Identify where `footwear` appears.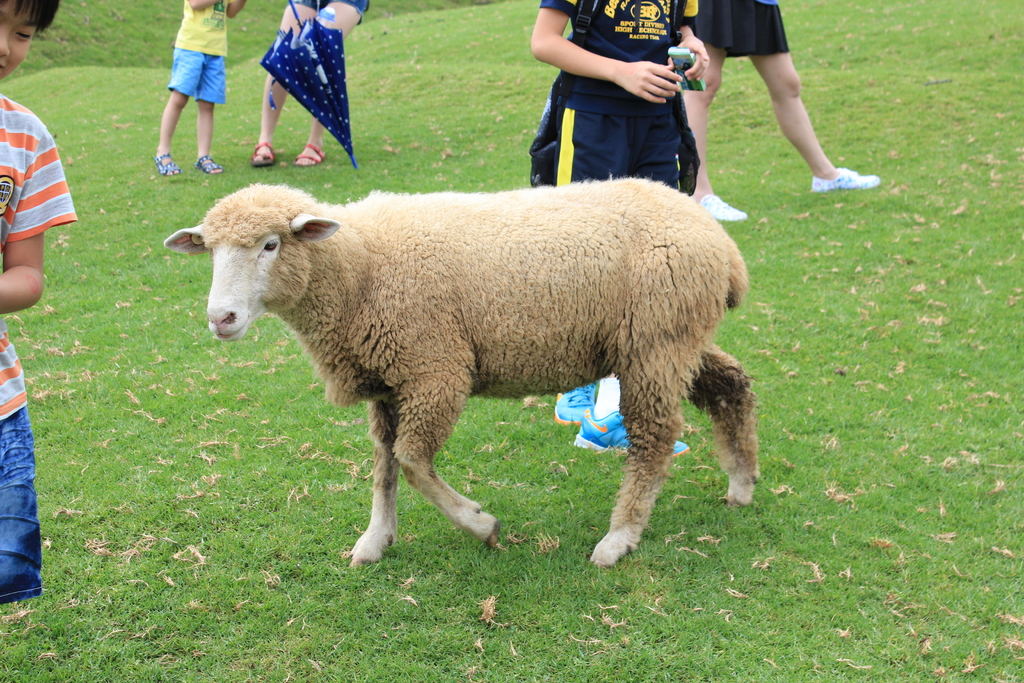
Appears at select_region(698, 193, 749, 223).
